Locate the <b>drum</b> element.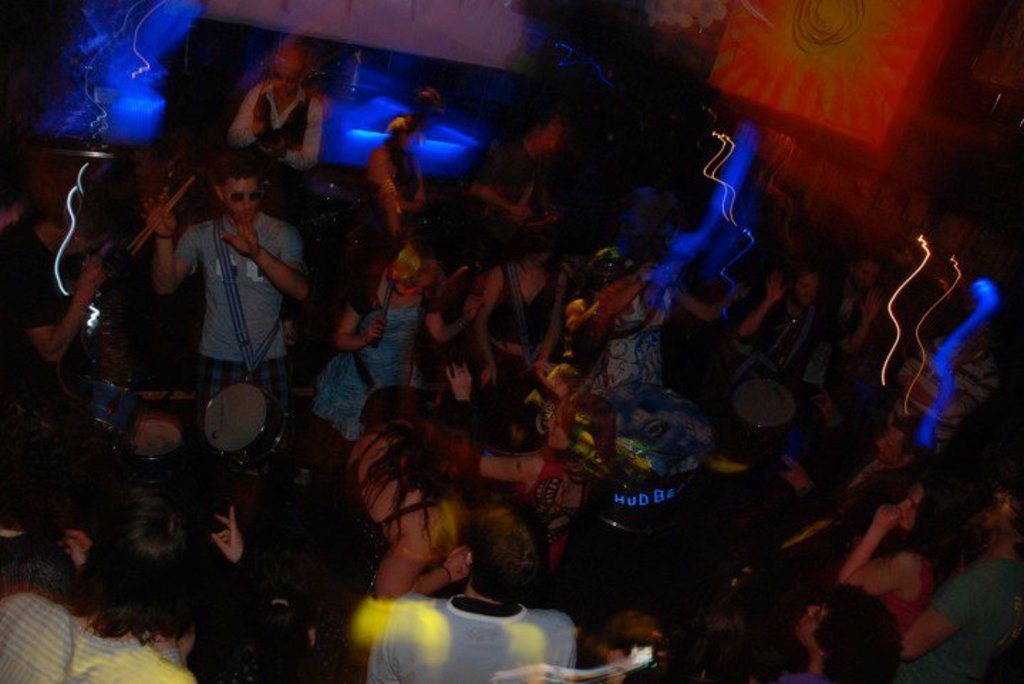
Element bbox: 85:374:145:454.
